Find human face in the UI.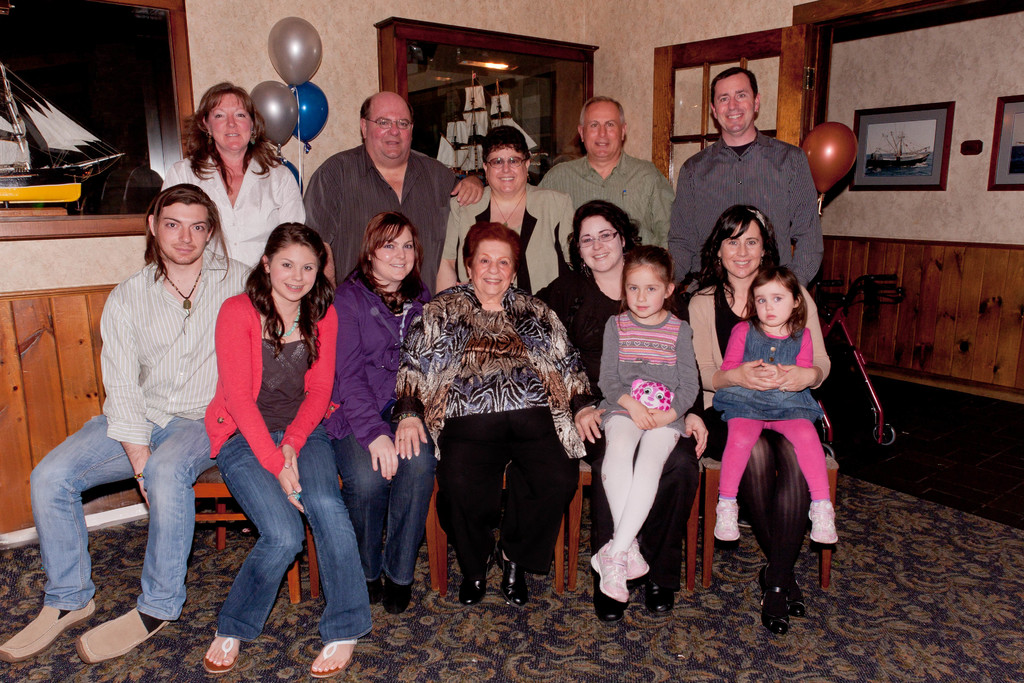
UI element at [x1=625, y1=265, x2=666, y2=318].
